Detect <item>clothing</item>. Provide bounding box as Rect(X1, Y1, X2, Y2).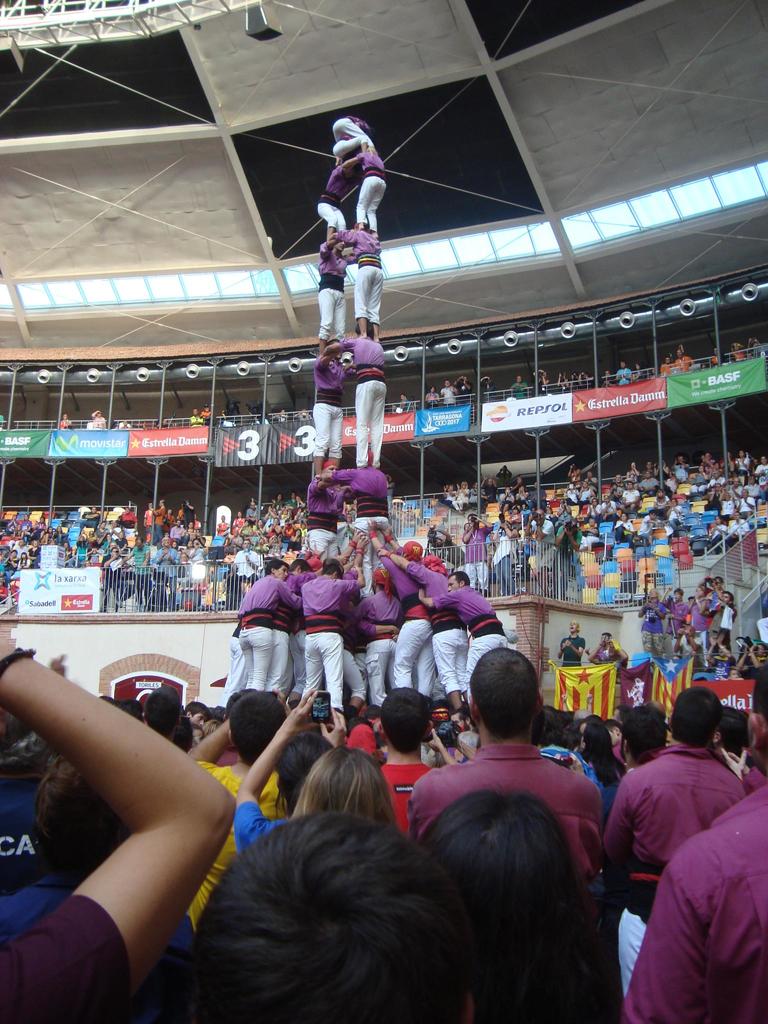
Rect(555, 630, 586, 672).
